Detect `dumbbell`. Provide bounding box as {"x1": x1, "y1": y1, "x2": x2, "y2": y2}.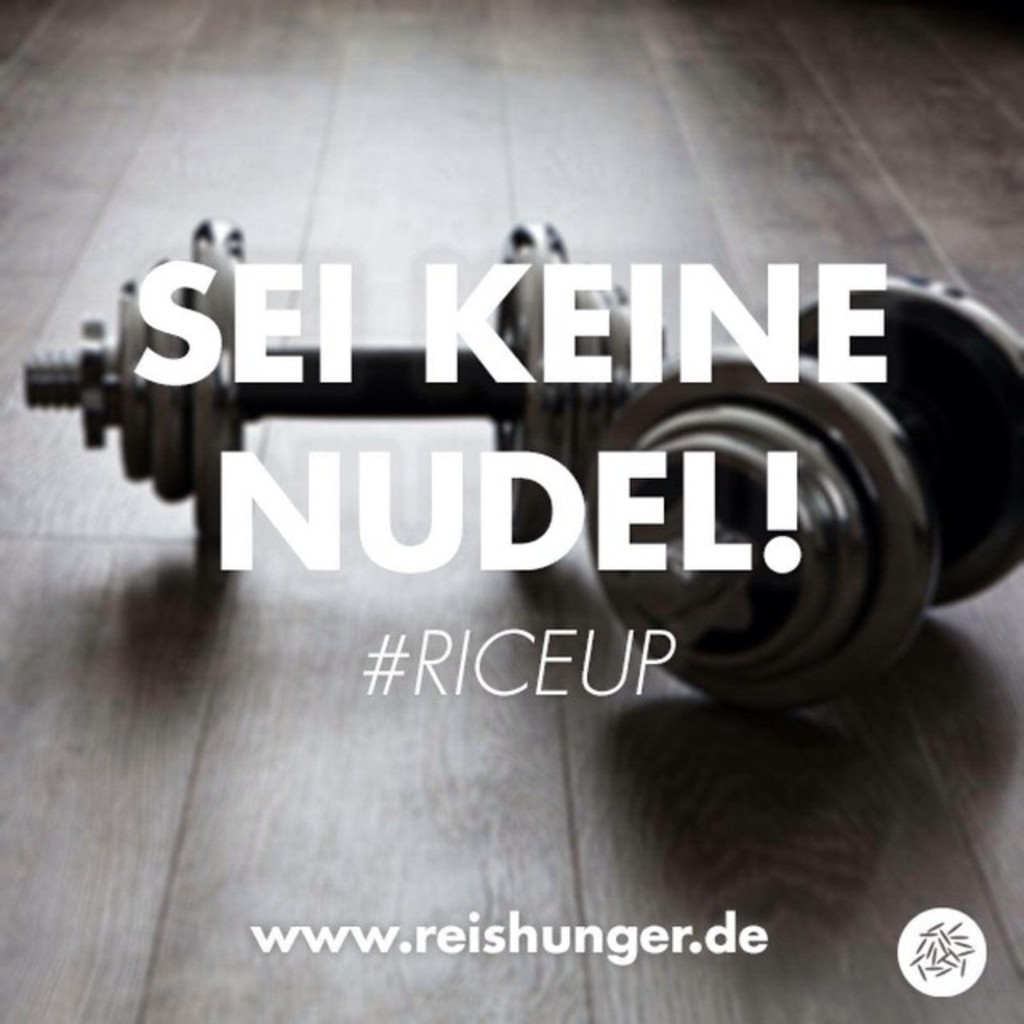
{"x1": 18, "y1": 214, "x2": 669, "y2": 573}.
